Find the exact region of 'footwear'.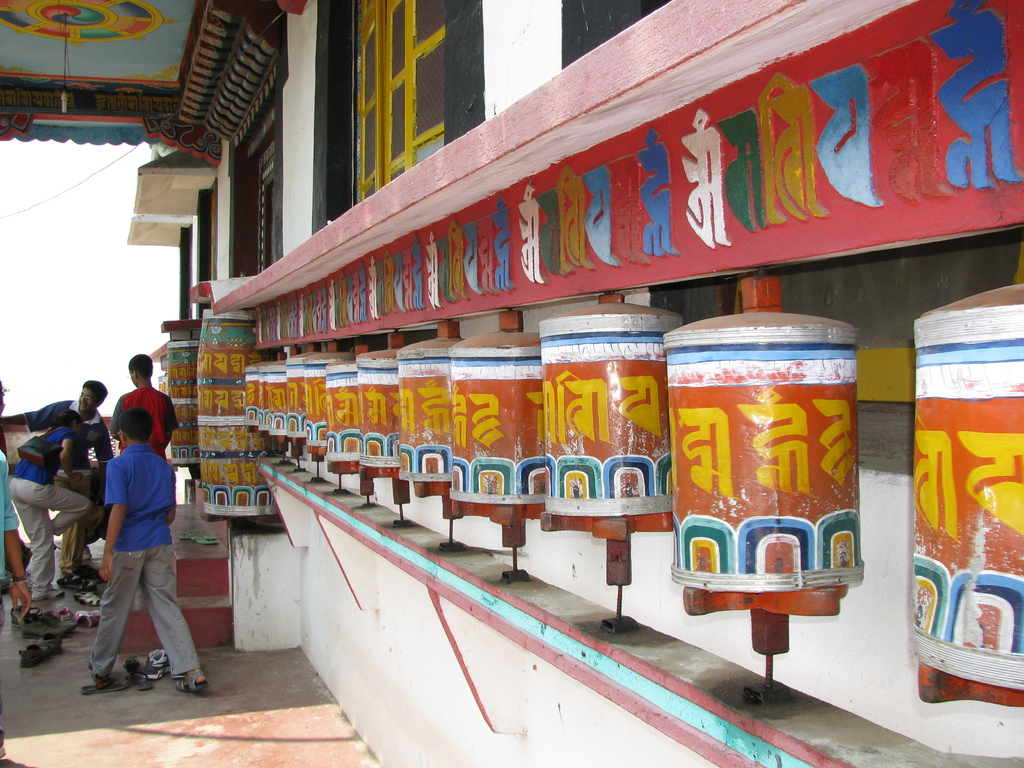
Exact region: pyautogui.locateOnScreen(83, 669, 131, 694).
